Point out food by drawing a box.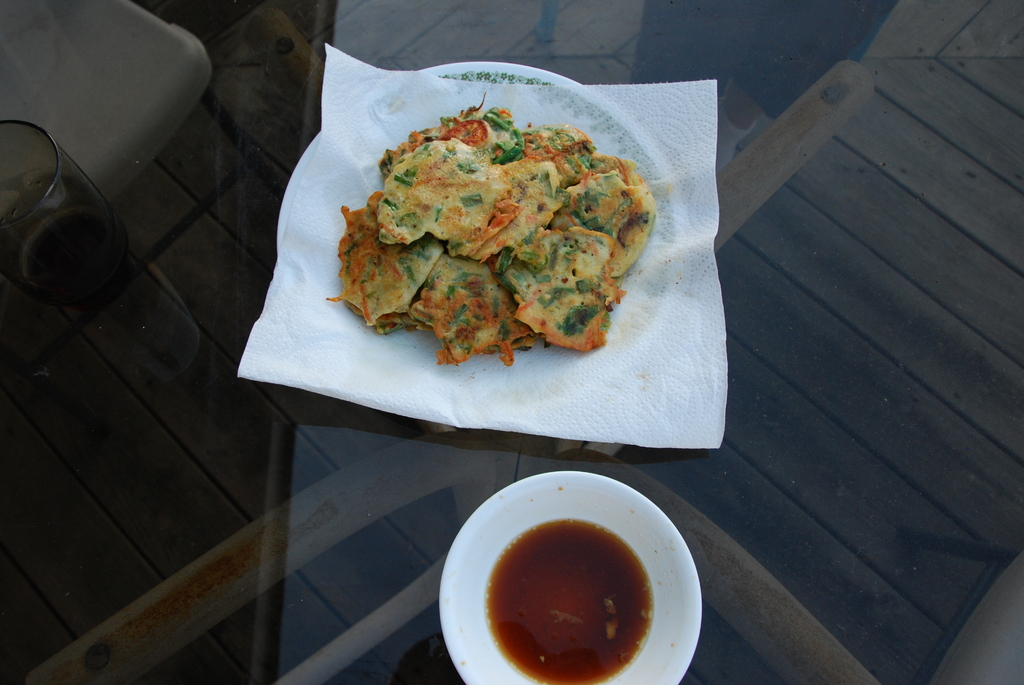
region(369, 92, 651, 381).
